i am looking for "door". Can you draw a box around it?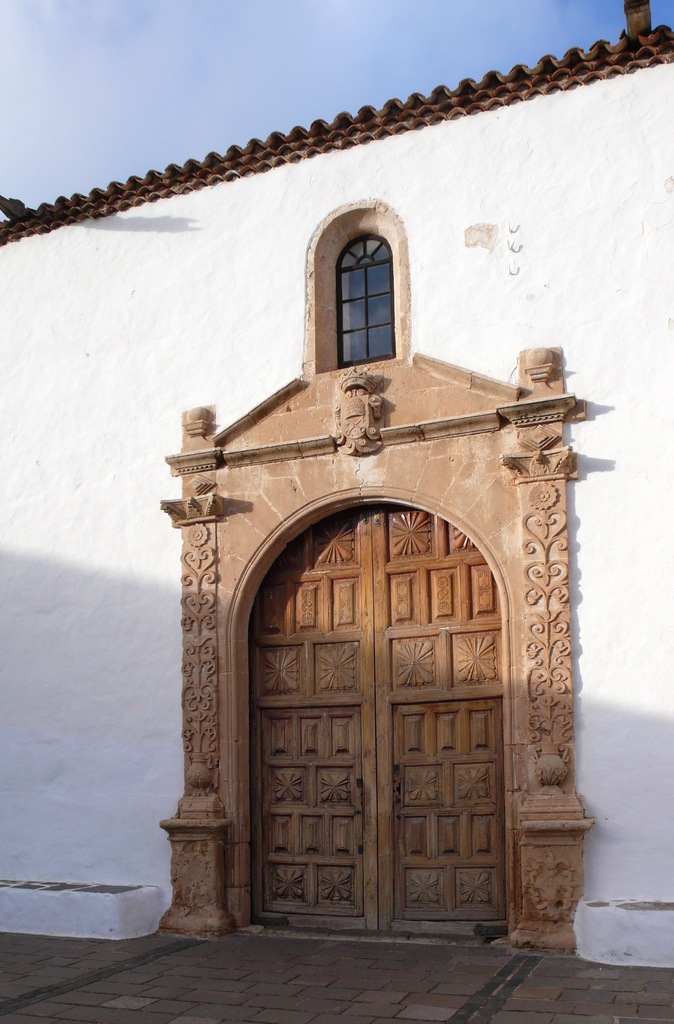
Sure, the bounding box is 250, 519, 501, 954.
